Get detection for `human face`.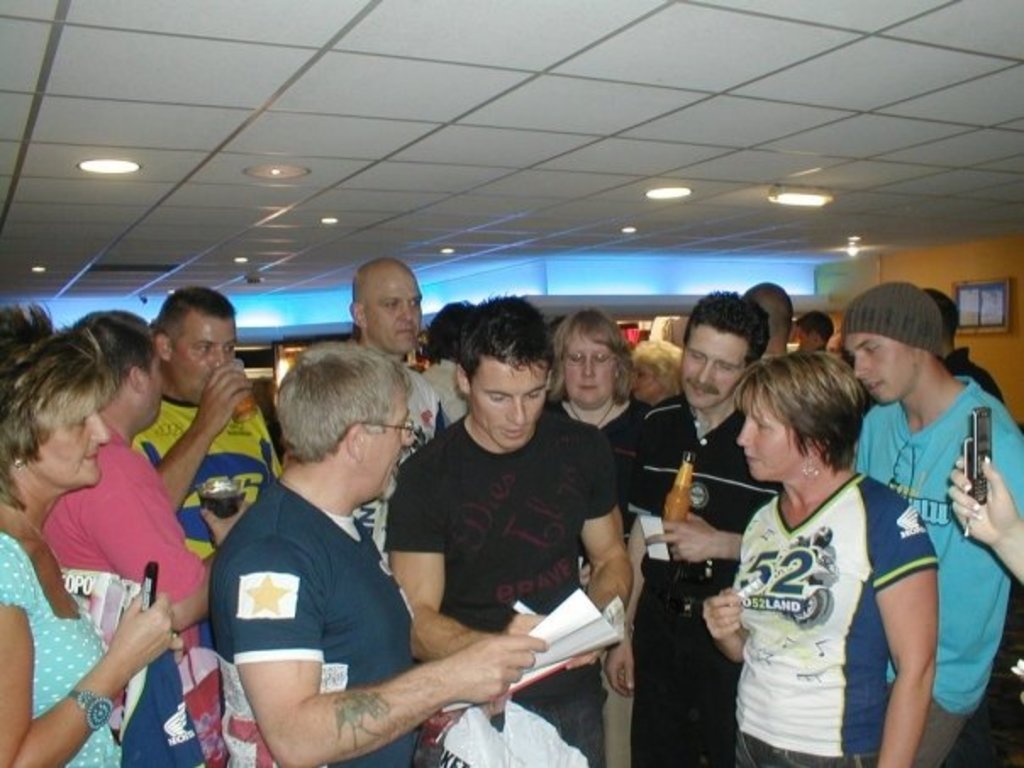
Detection: box(568, 339, 614, 405).
